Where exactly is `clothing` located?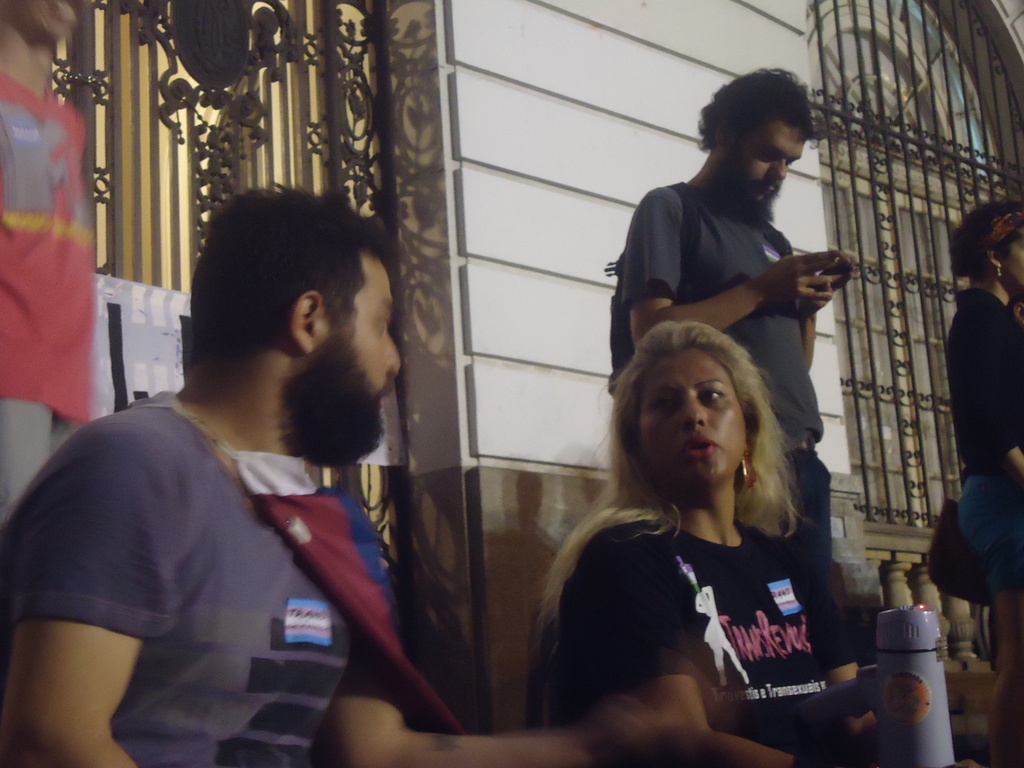
Its bounding box is 605, 186, 831, 542.
